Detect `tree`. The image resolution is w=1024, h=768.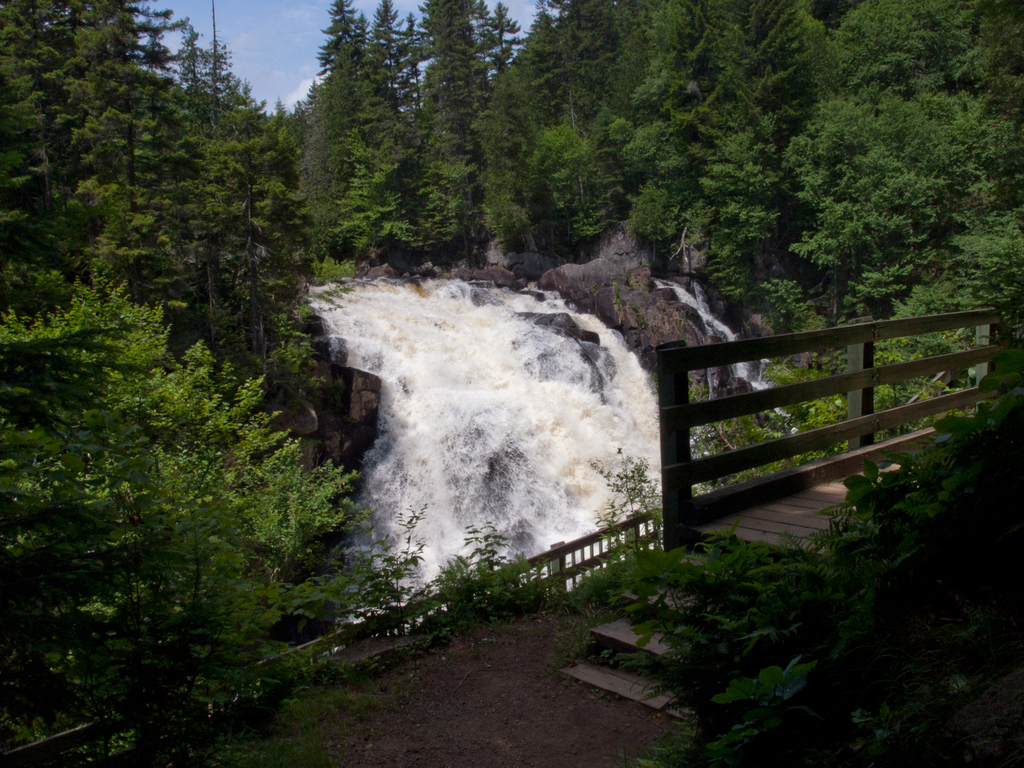
rect(582, 346, 1023, 767).
